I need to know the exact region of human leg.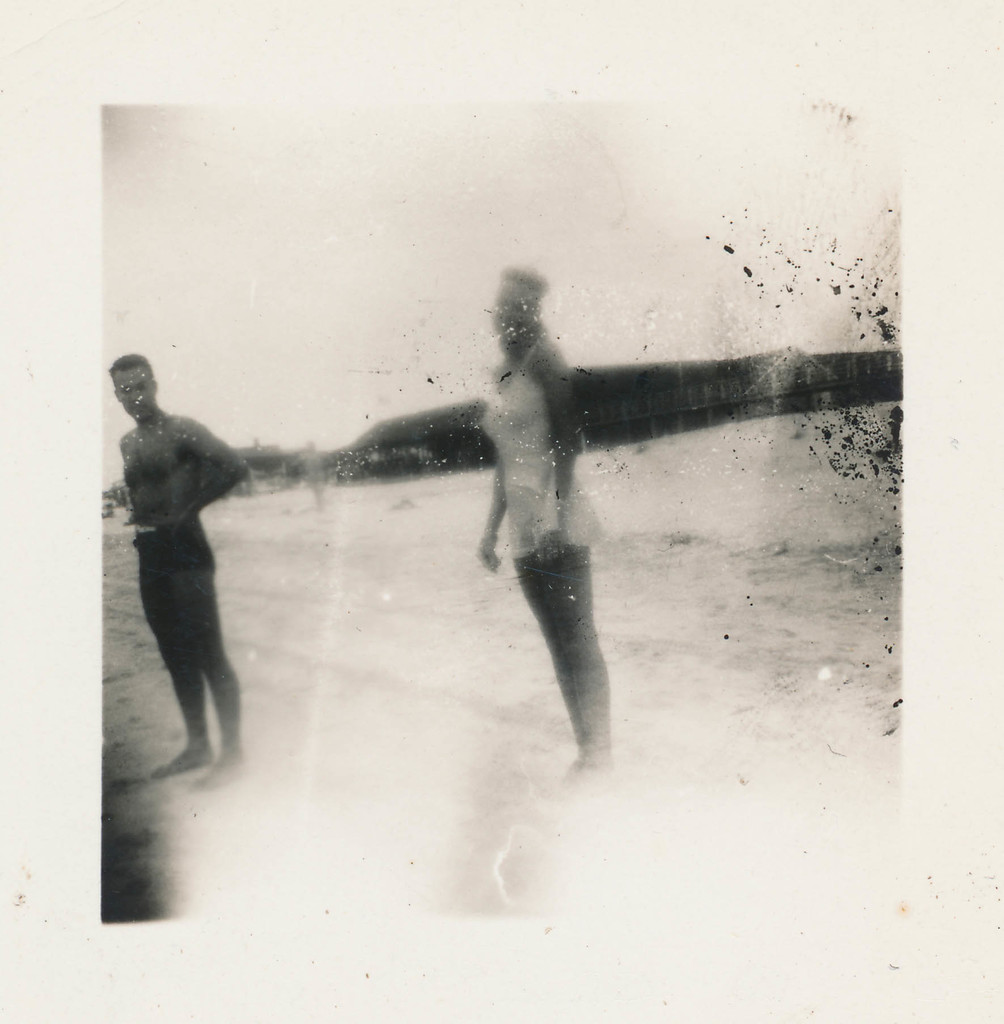
Region: select_region(142, 541, 210, 774).
